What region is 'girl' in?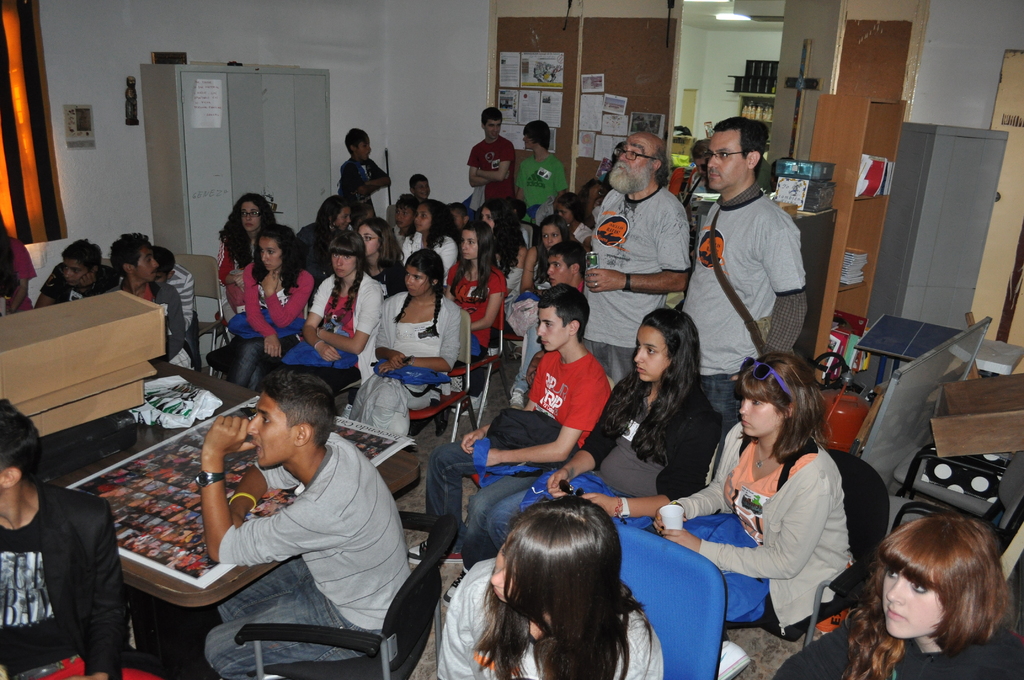
(438, 494, 663, 679).
